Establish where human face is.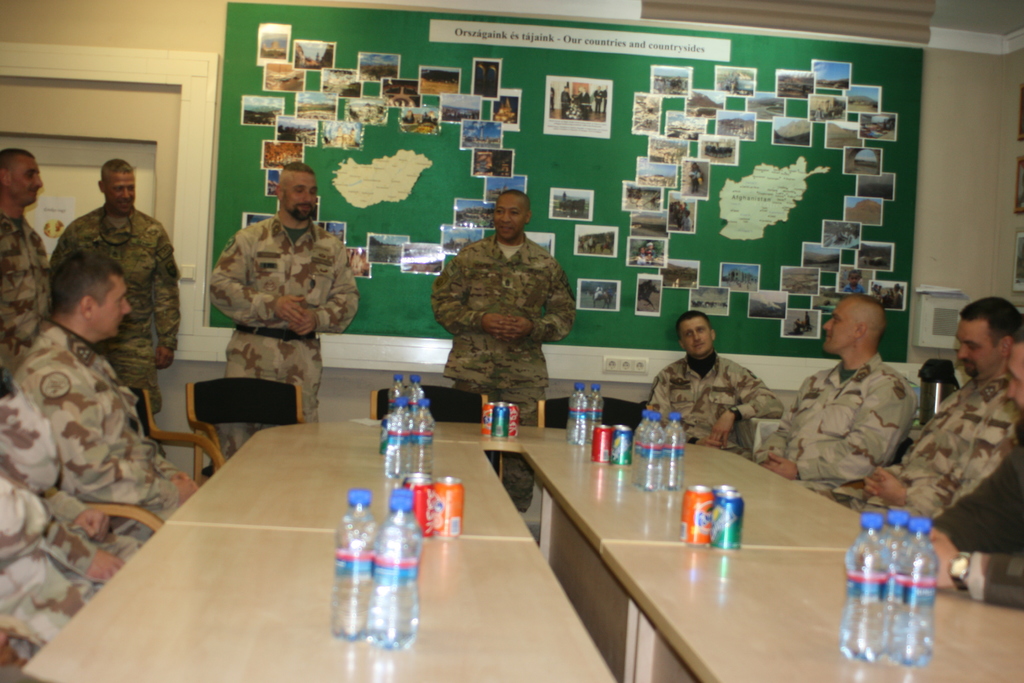
Established at (x1=957, y1=319, x2=1000, y2=377).
